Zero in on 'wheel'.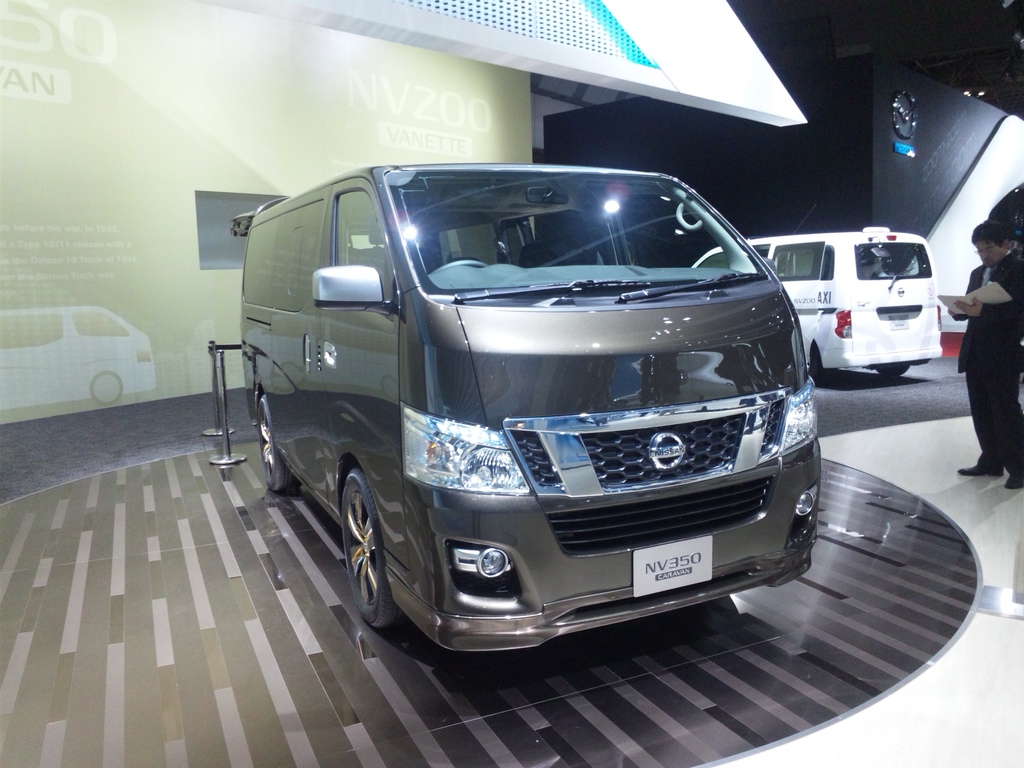
Zeroed in: bbox=(90, 372, 123, 402).
